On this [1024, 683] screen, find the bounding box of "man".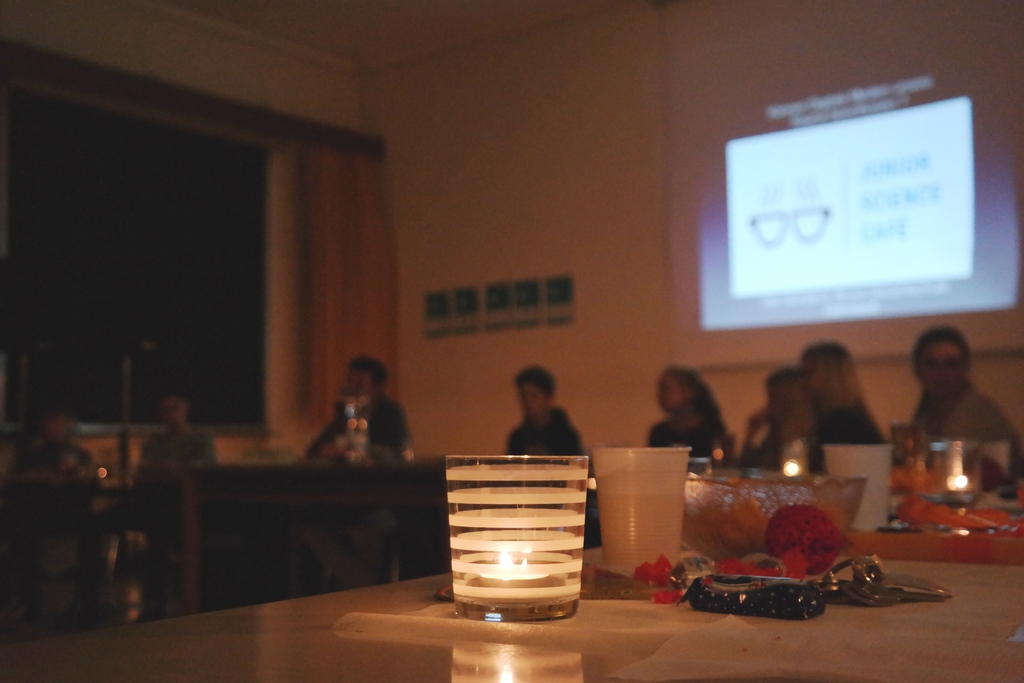
Bounding box: 899/322/1012/488.
